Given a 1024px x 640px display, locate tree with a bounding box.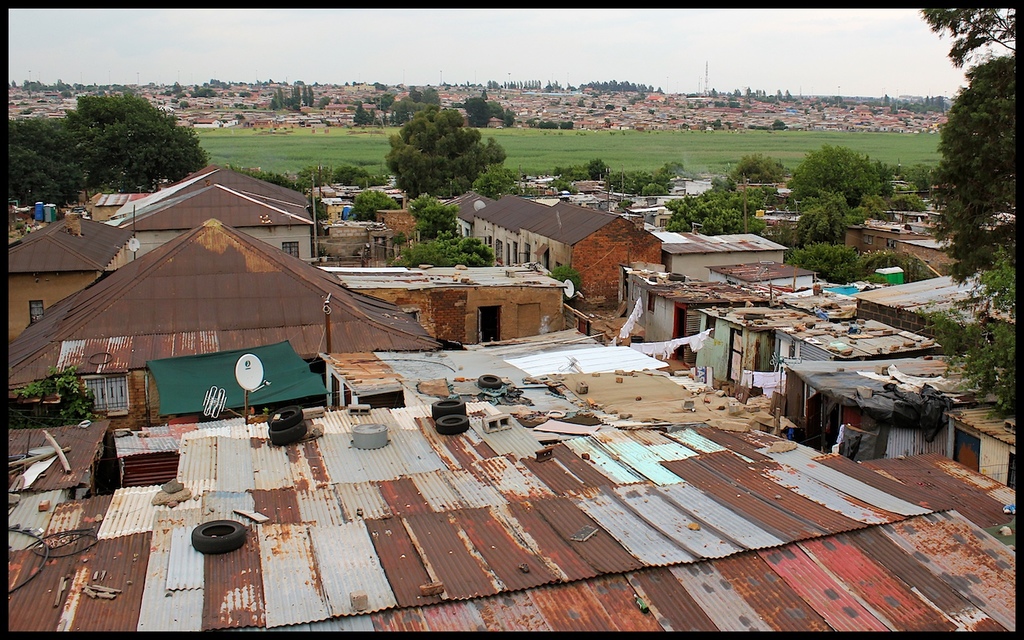
Located: select_region(387, 107, 503, 198).
